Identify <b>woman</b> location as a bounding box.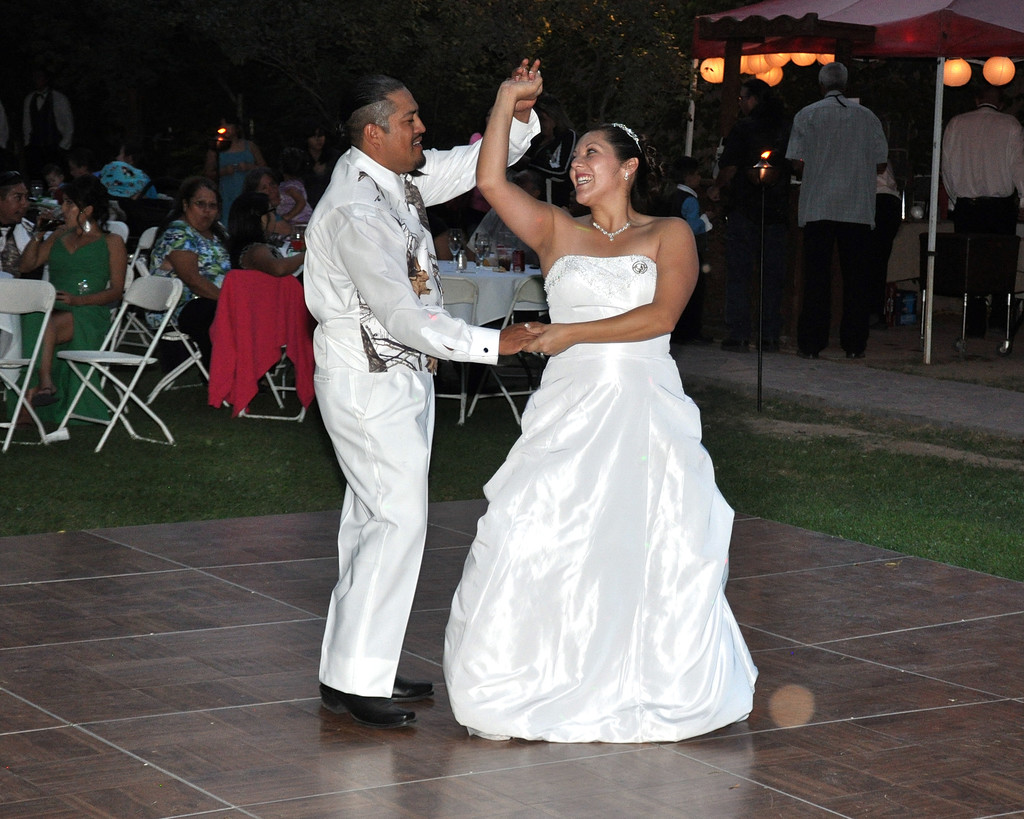
x1=437 y1=61 x2=759 y2=745.
